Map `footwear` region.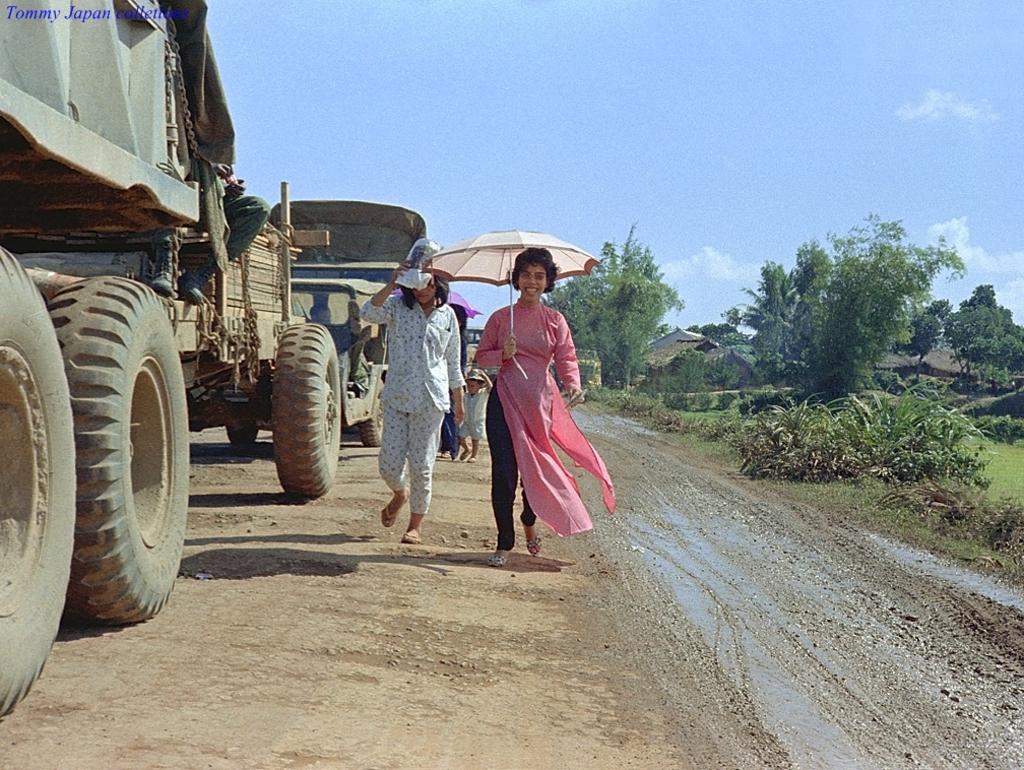
Mapped to l=525, t=535, r=542, b=555.
